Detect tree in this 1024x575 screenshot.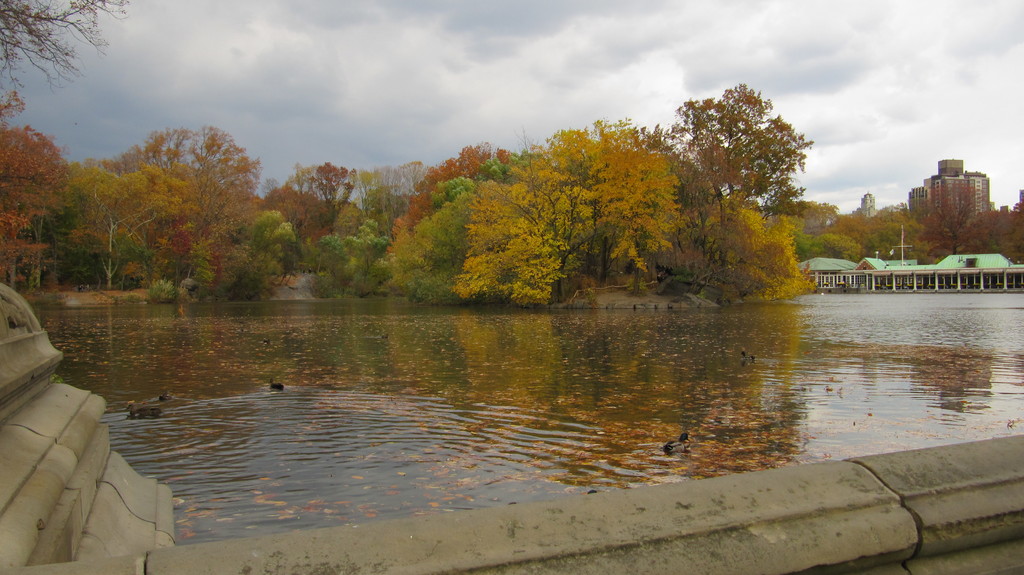
Detection: detection(908, 216, 963, 262).
